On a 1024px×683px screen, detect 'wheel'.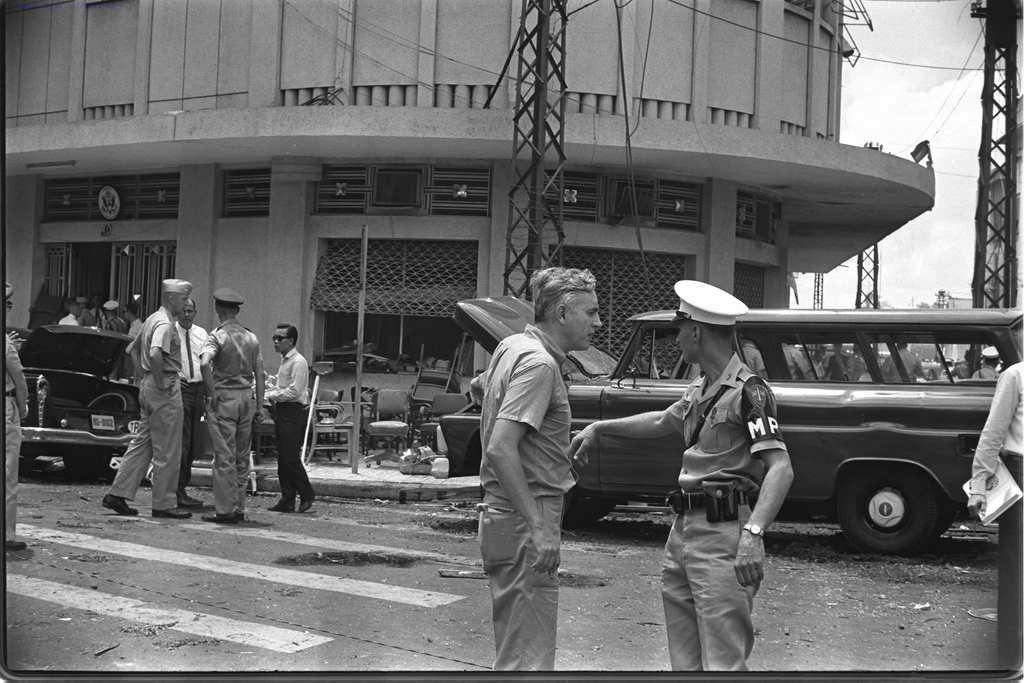
select_region(838, 467, 948, 562).
